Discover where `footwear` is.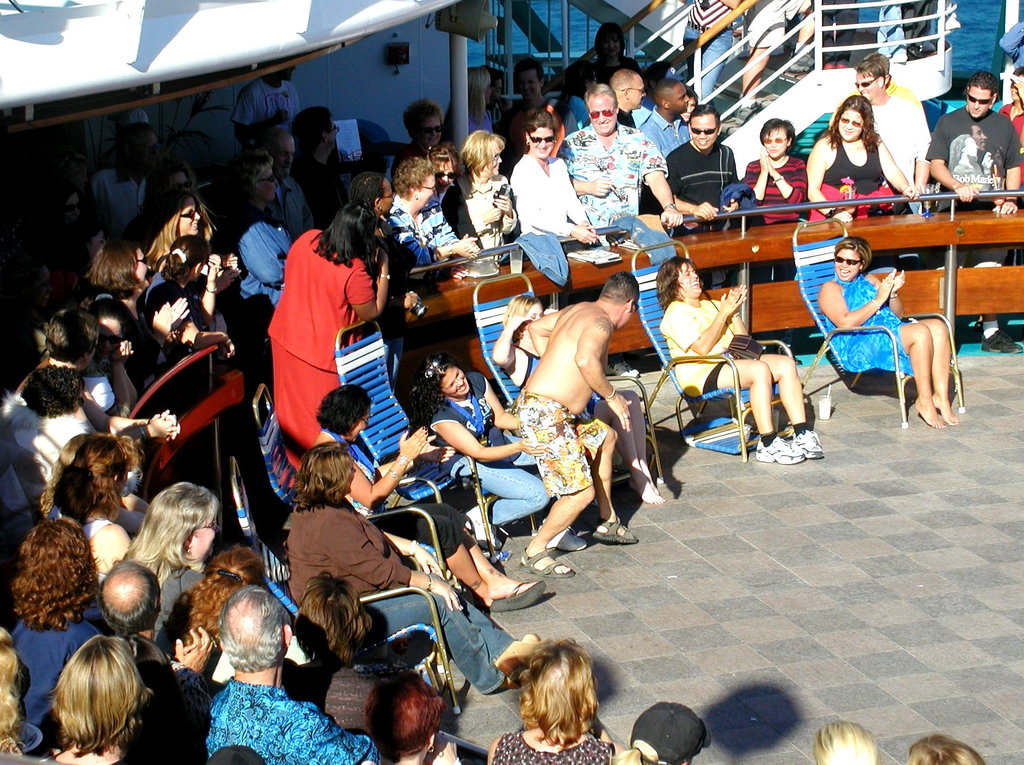
Discovered at 538:518:587:549.
